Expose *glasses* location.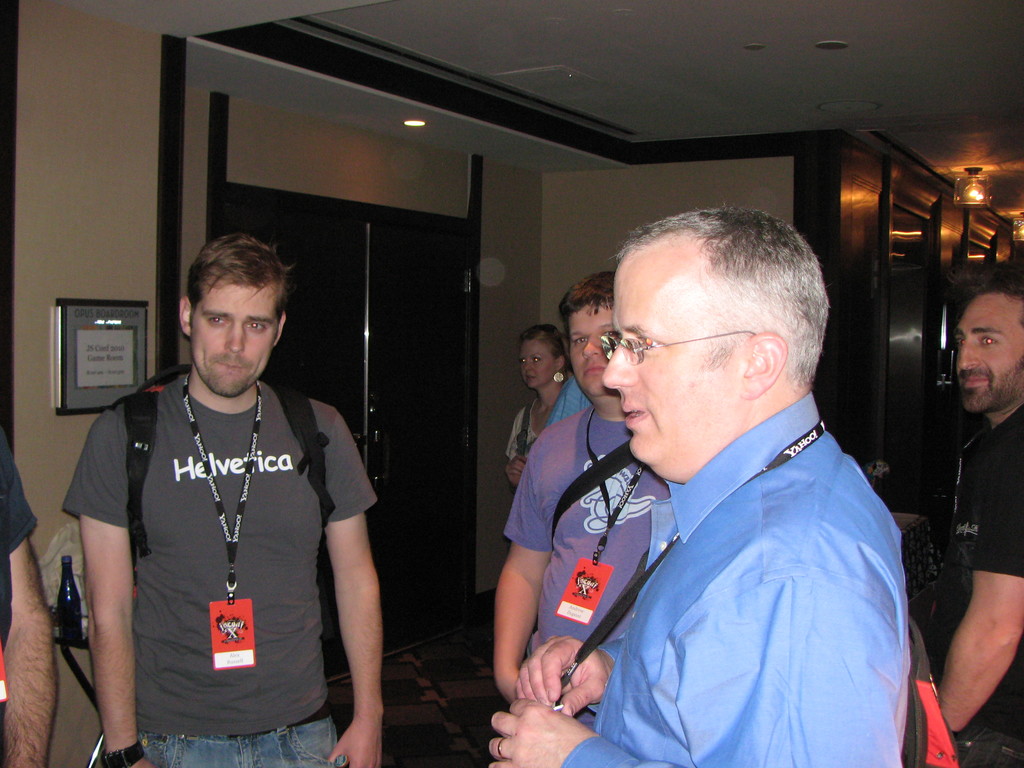
Exposed at [x1=599, y1=333, x2=755, y2=363].
